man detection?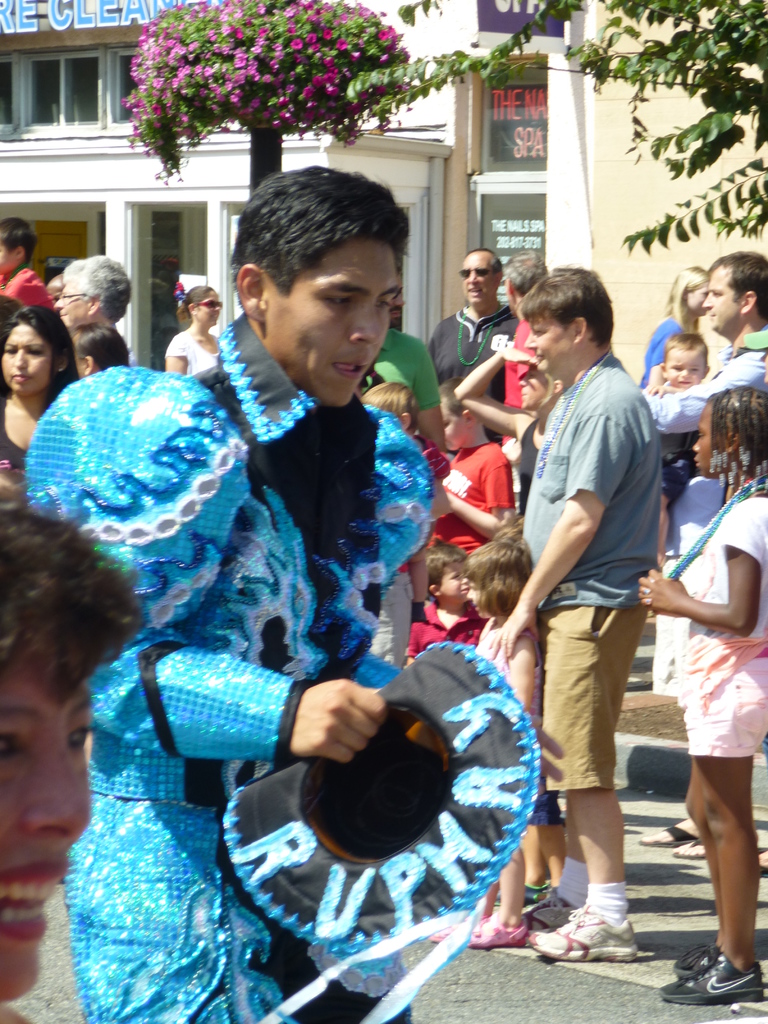
x1=48 y1=274 x2=62 y2=309
